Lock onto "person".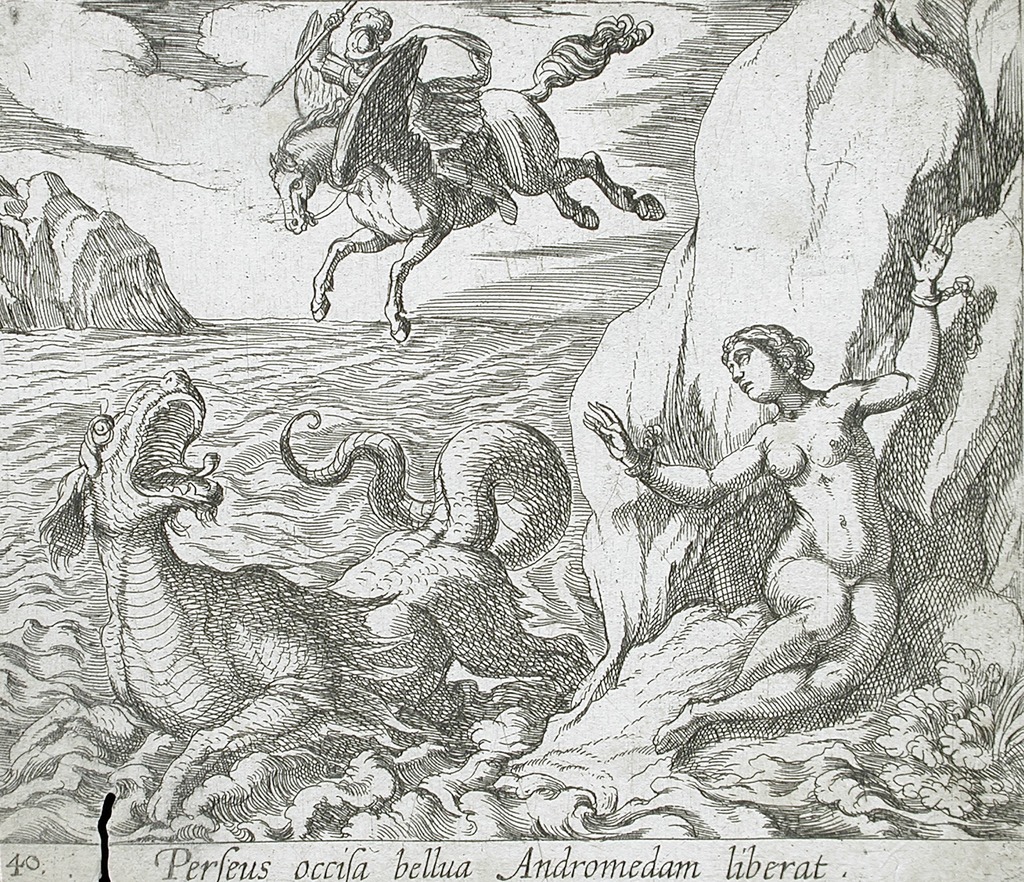
Locked: rect(311, 0, 520, 229).
